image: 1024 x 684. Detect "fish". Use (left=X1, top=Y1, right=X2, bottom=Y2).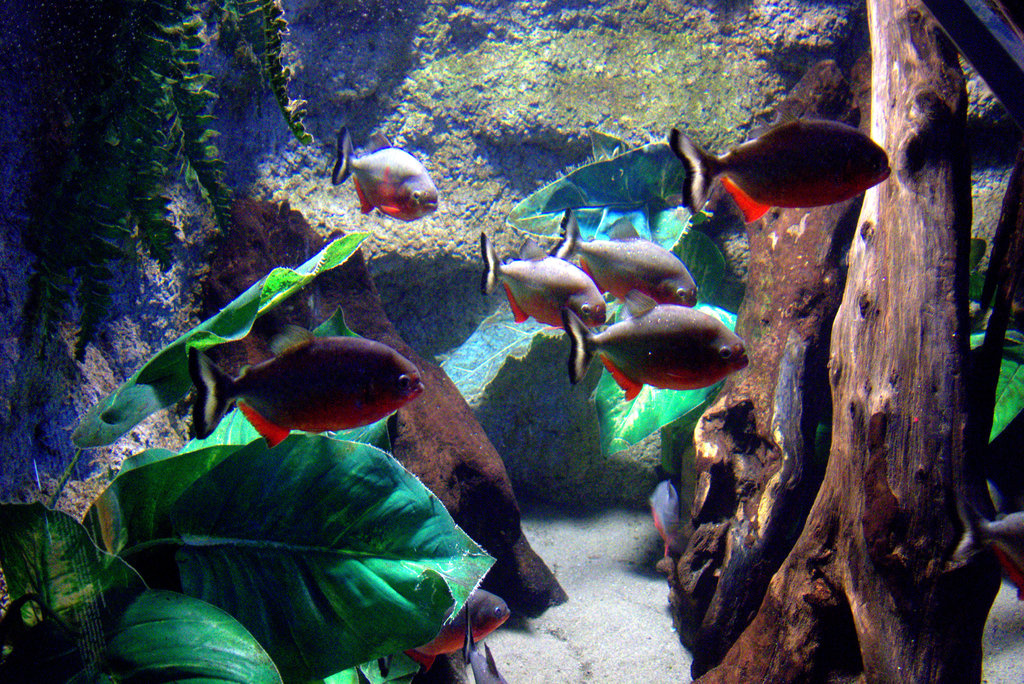
(left=330, top=116, right=442, bottom=222).
